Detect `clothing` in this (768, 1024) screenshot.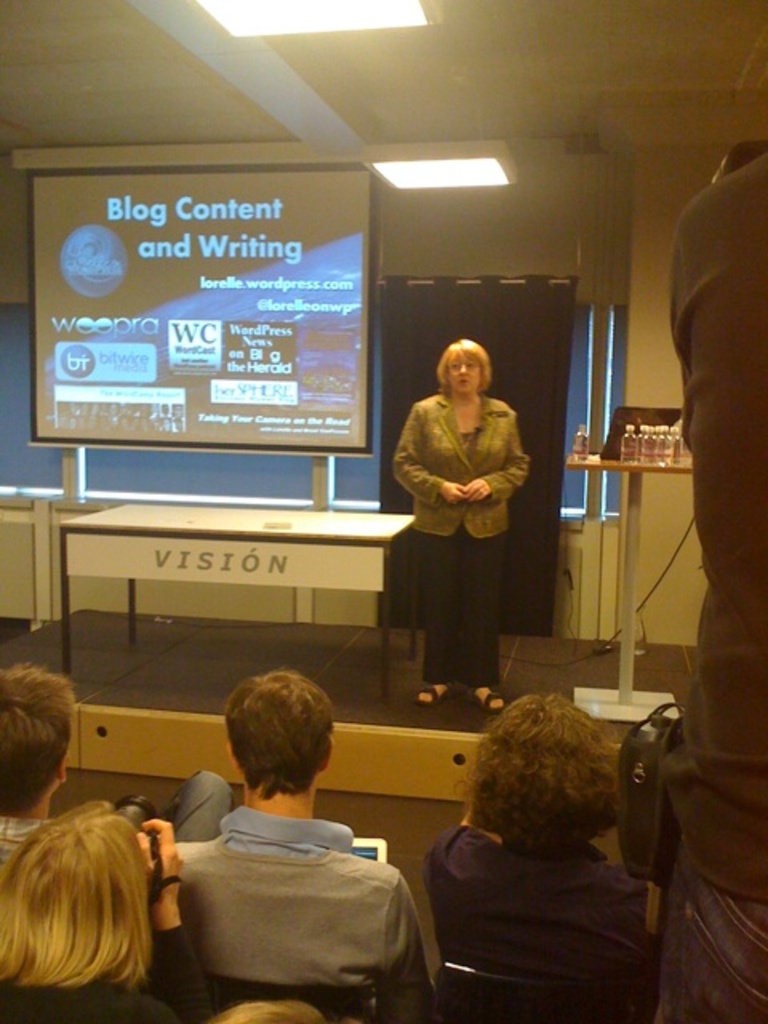
Detection: pyautogui.locateOnScreen(651, 149, 766, 1022).
